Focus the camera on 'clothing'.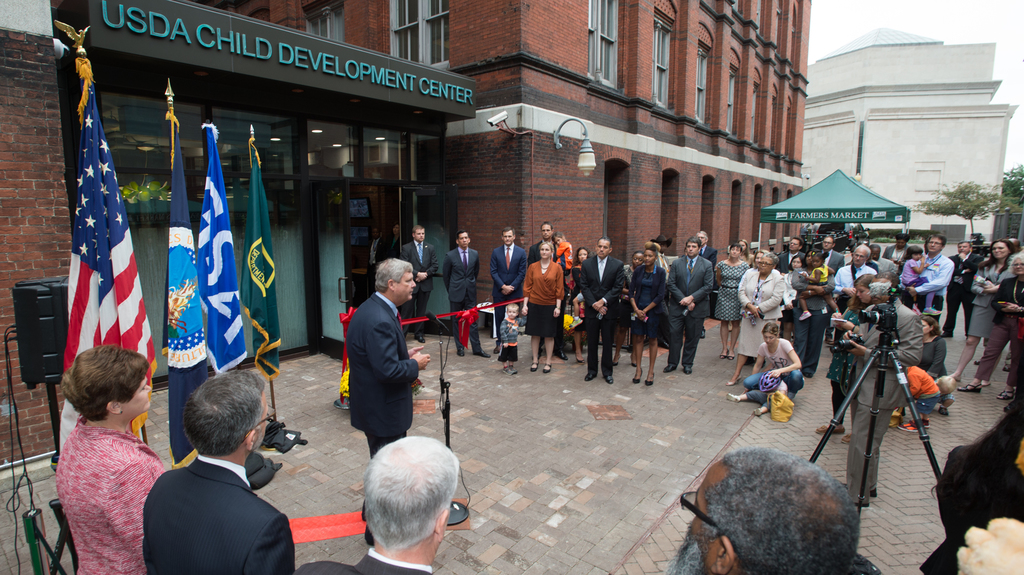
Focus region: bbox=[952, 253, 982, 333].
